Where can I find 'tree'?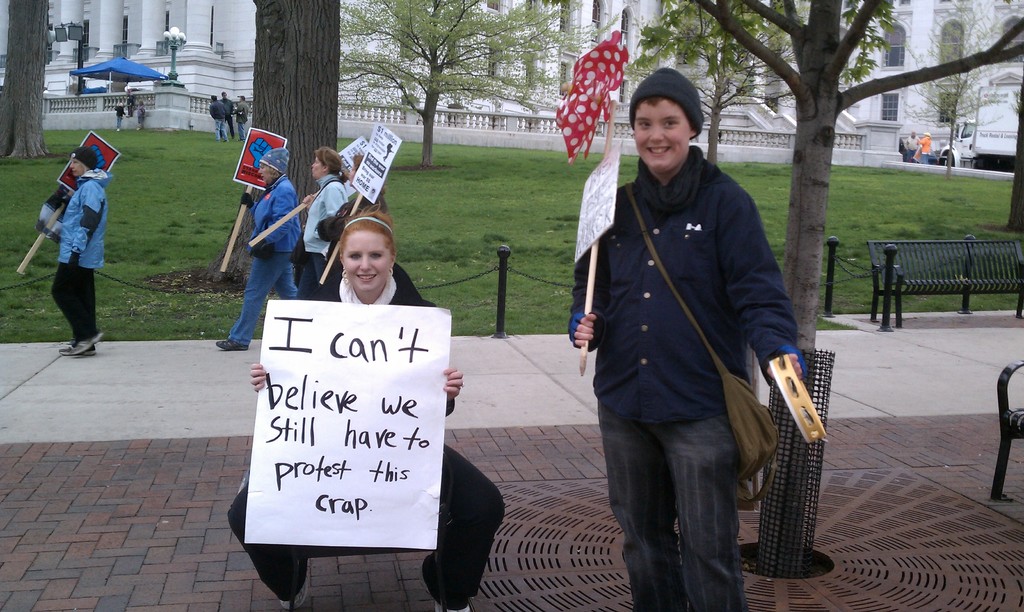
You can find it at {"x1": 682, "y1": 0, "x2": 1023, "y2": 572}.
